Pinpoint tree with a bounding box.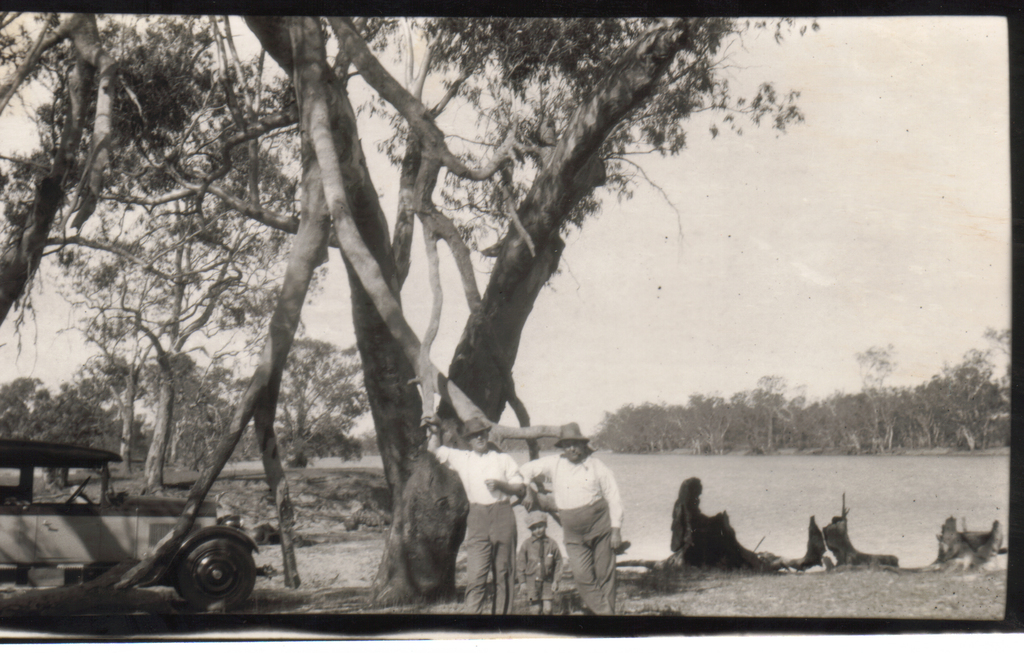
591,323,1018,449.
